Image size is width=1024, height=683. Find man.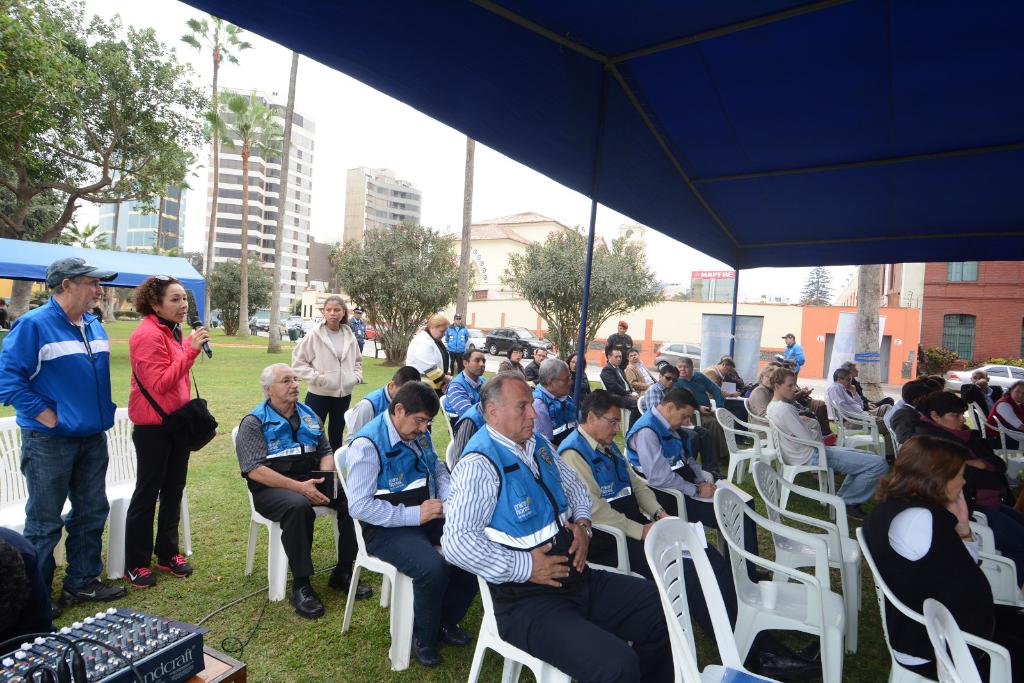
bbox=[641, 364, 726, 481].
